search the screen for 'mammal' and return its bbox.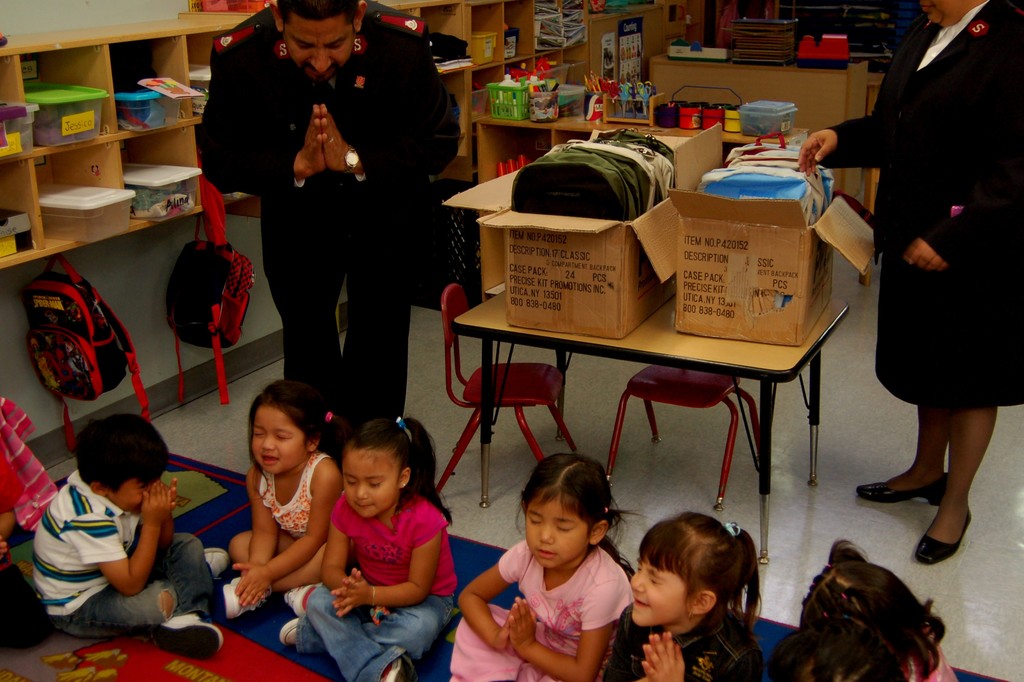
Found: 280/416/454/681.
